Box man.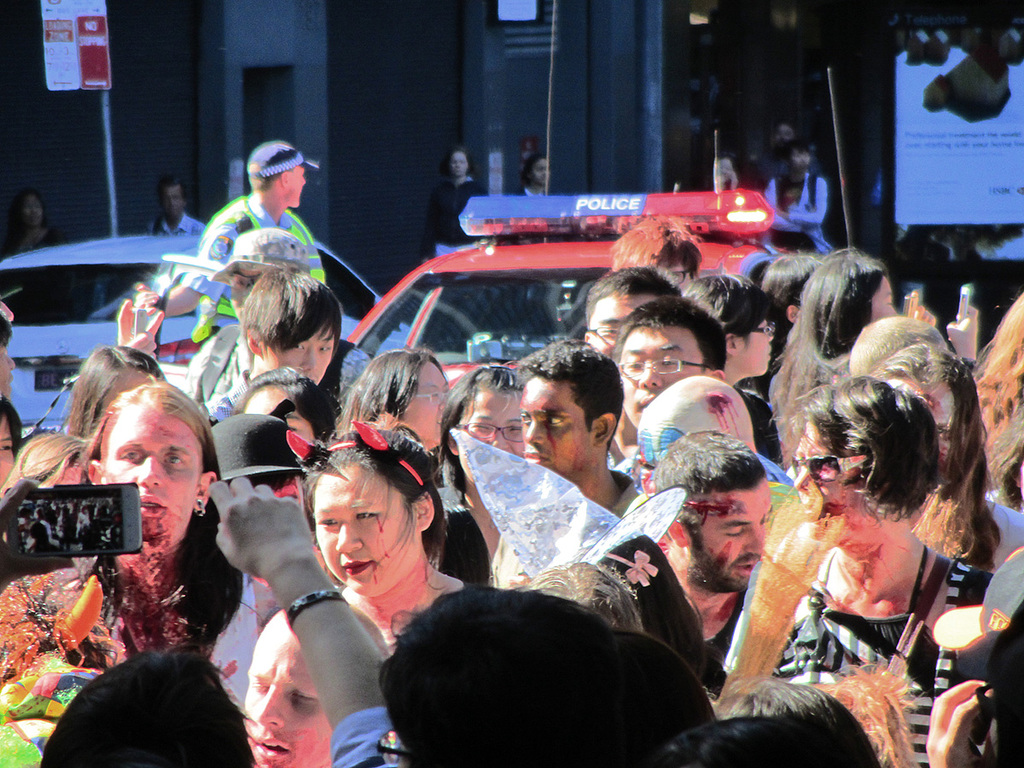
detection(517, 334, 646, 515).
